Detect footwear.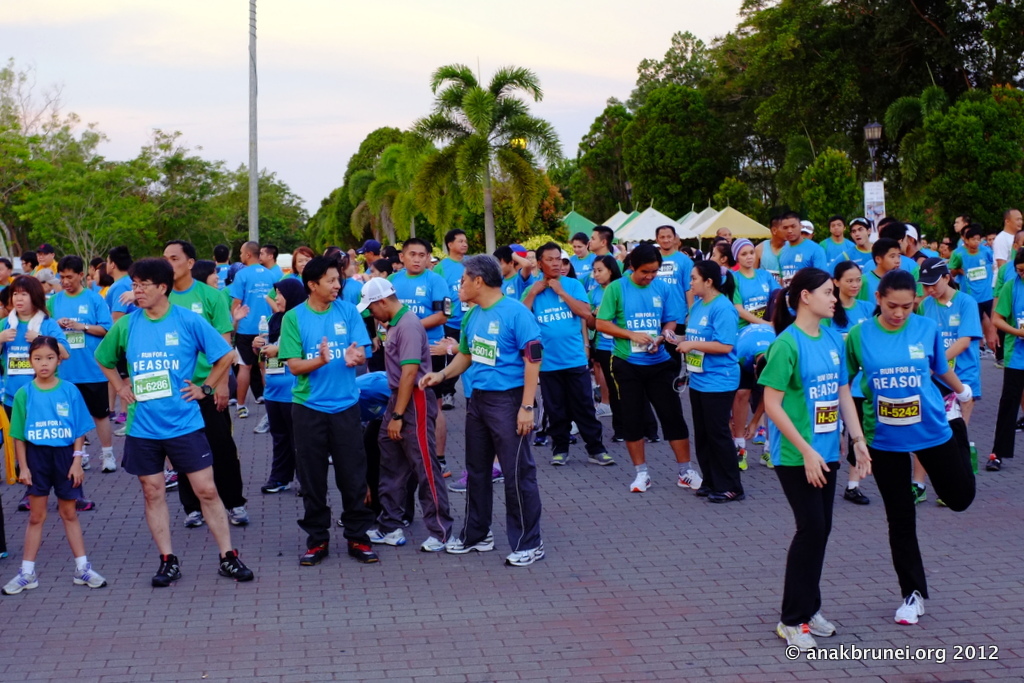
Detected at crop(0, 566, 39, 596).
